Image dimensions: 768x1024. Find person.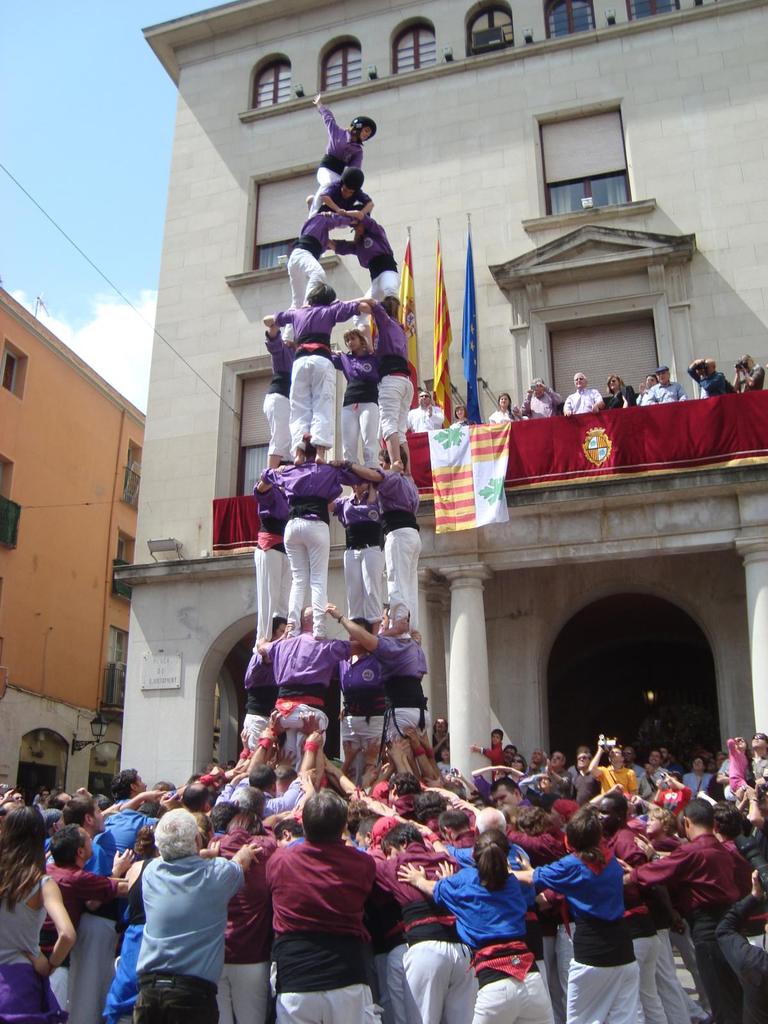
detection(483, 358, 752, 435).
